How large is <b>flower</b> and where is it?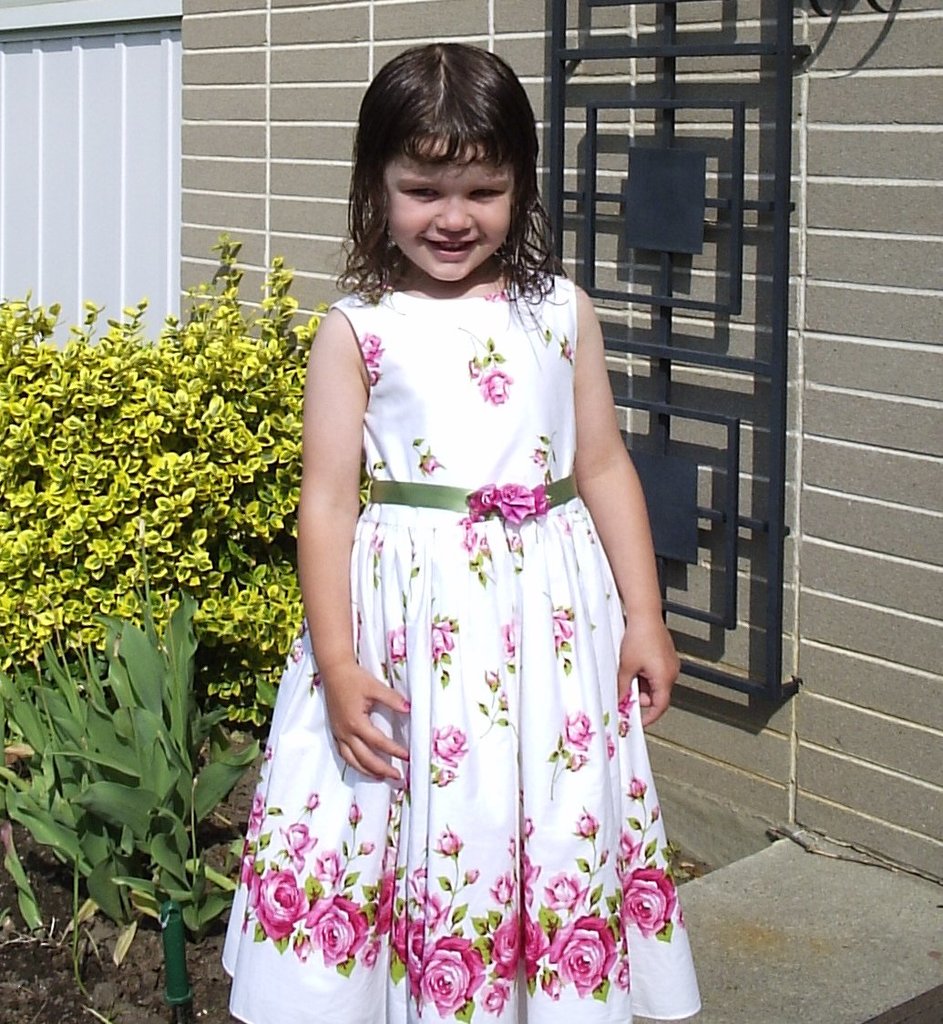
Bounding box: box(247, 785, 277, 834).
